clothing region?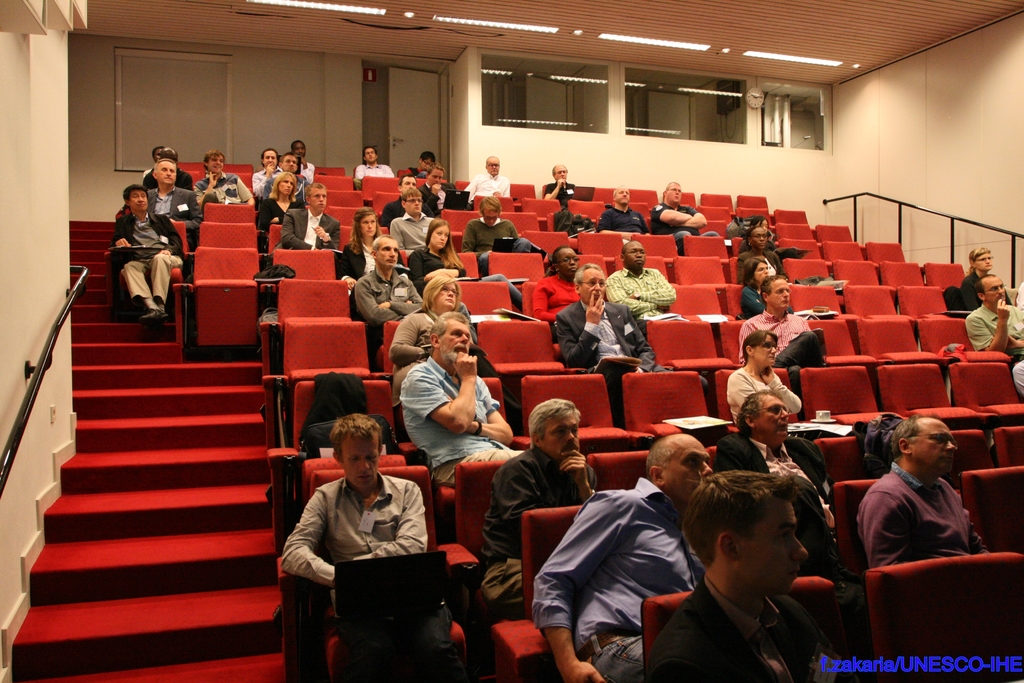
(left=379, top=198, right=404, bottom=226)
